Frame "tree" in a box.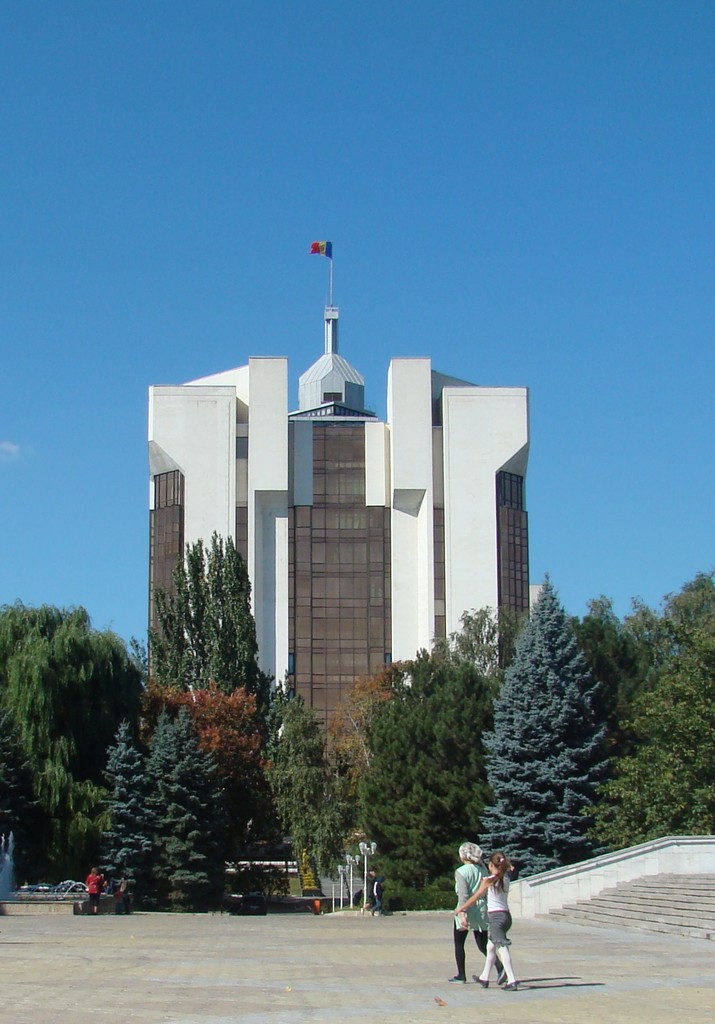
(left=86, top=720, right=153, bottom=922).
